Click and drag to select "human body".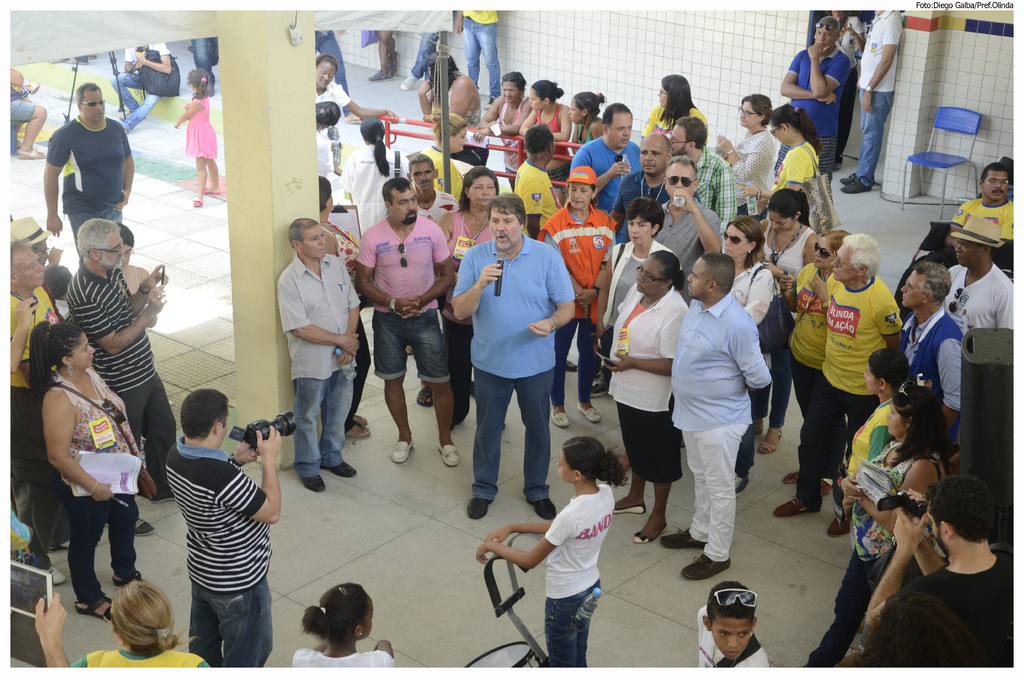
Selection: 7, 69, 46, 165.
